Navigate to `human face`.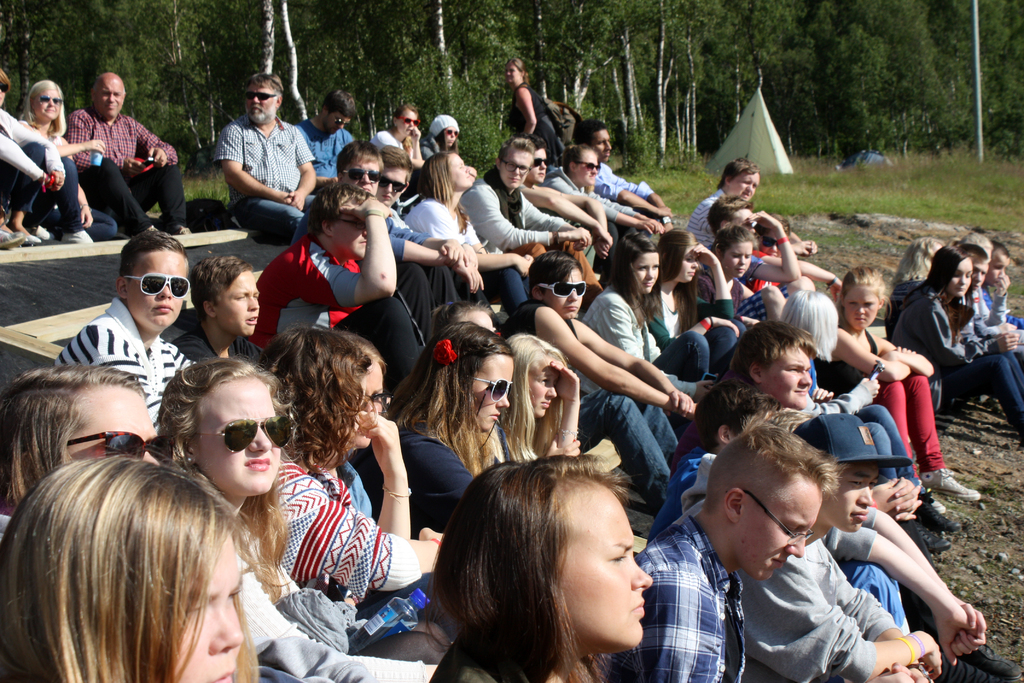
Navigation target: locate(555, 486, 652, 646).
